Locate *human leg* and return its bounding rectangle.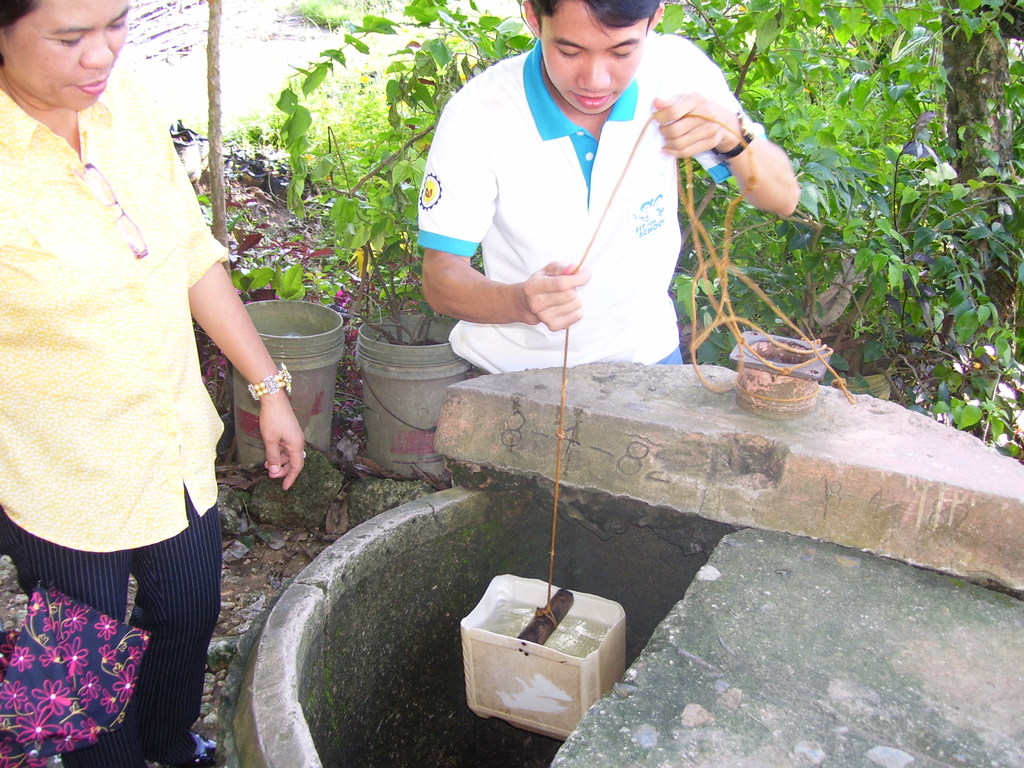
bbox(143, 503, 229, 767).
